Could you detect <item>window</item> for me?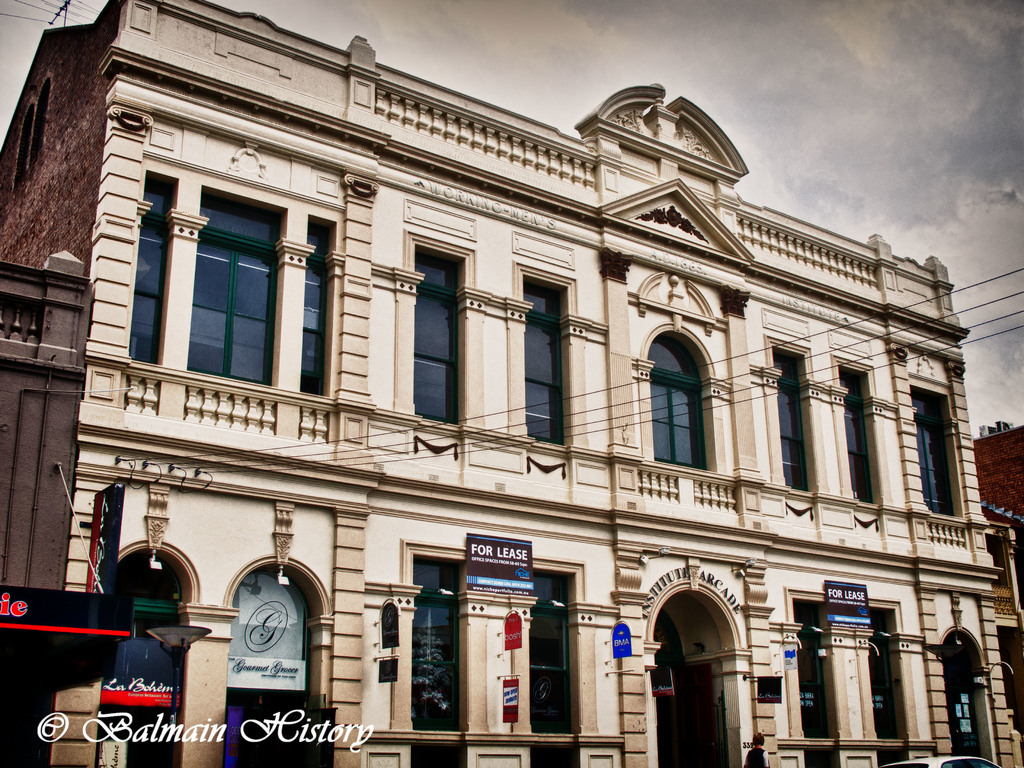
Detection result: [647, 333, 714, 467].
